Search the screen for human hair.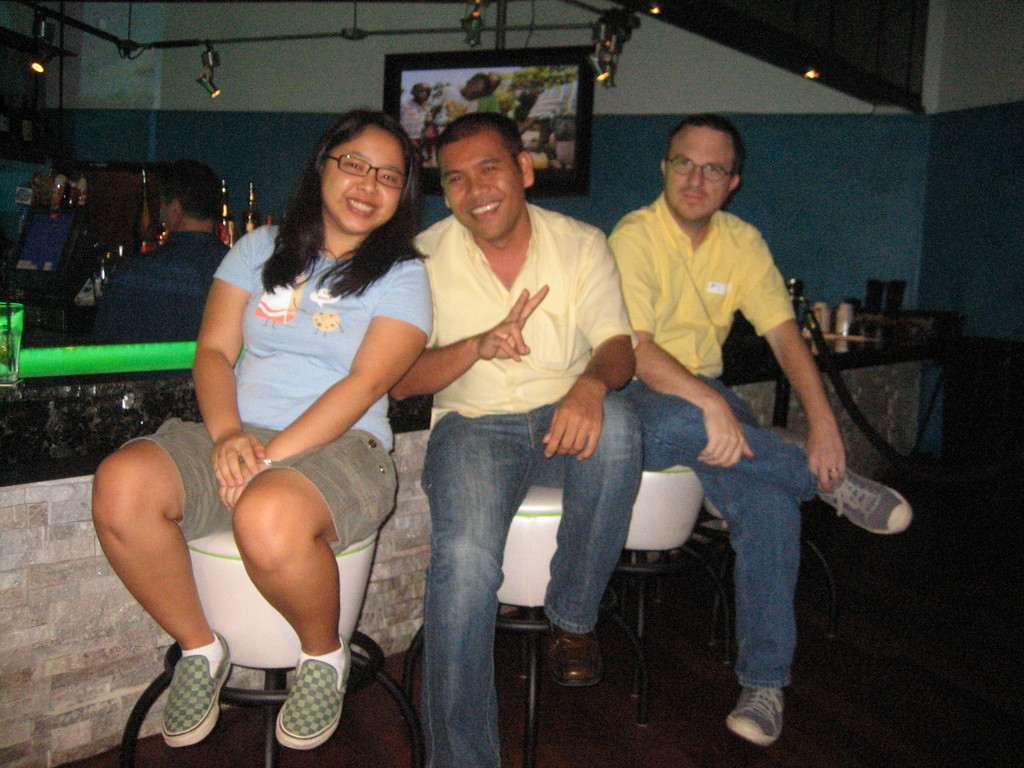
Found at [x1=436, y1=113, x2=524, y2=174].
